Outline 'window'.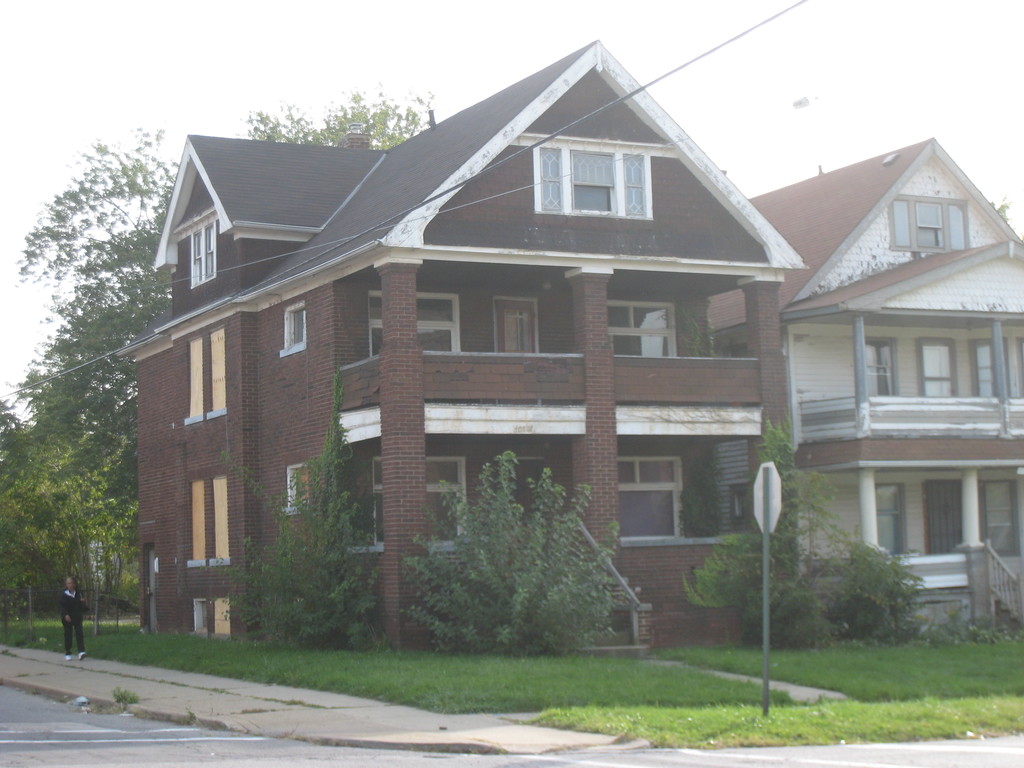
Outline: region(184, 325, 228, 424).
